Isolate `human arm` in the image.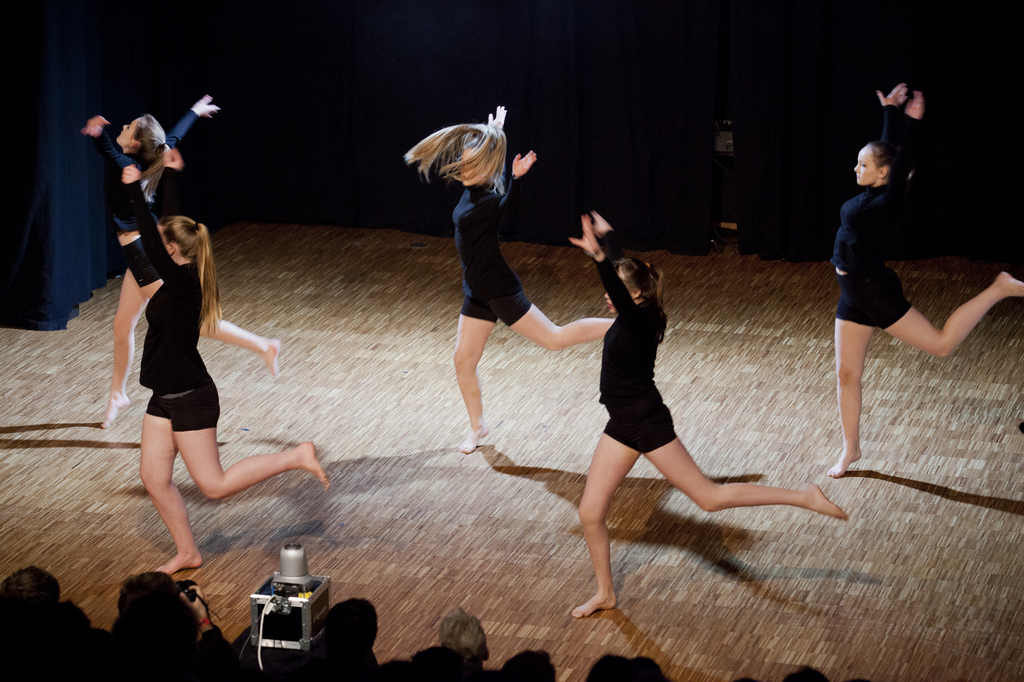
Isolated region: x1=875, y1=79, x2=908, y2=159.
